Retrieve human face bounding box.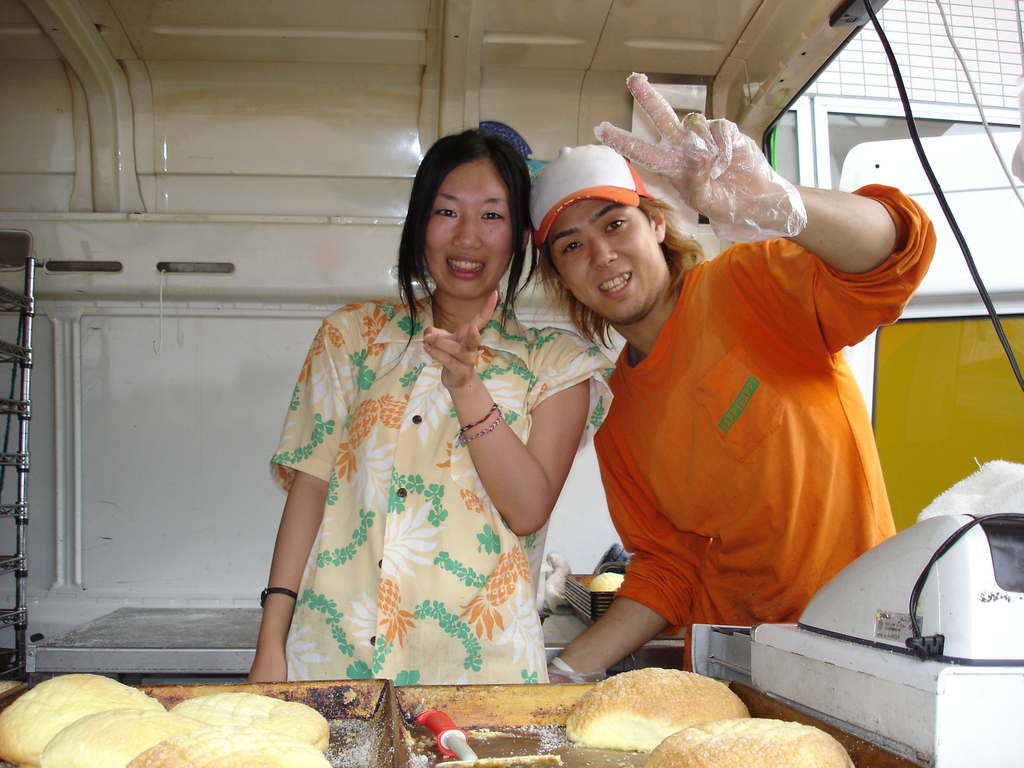
Bounding box: [545, 196, 667, 319].
